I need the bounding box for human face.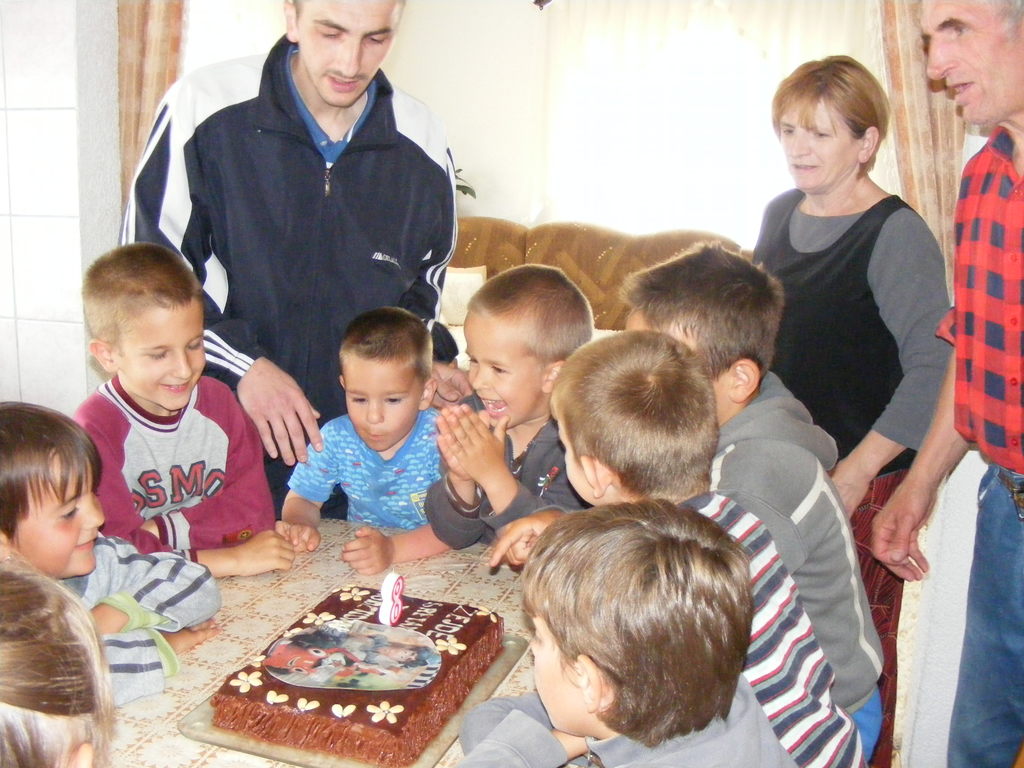
Here it is: crop(921, 0, 1013, 125).
